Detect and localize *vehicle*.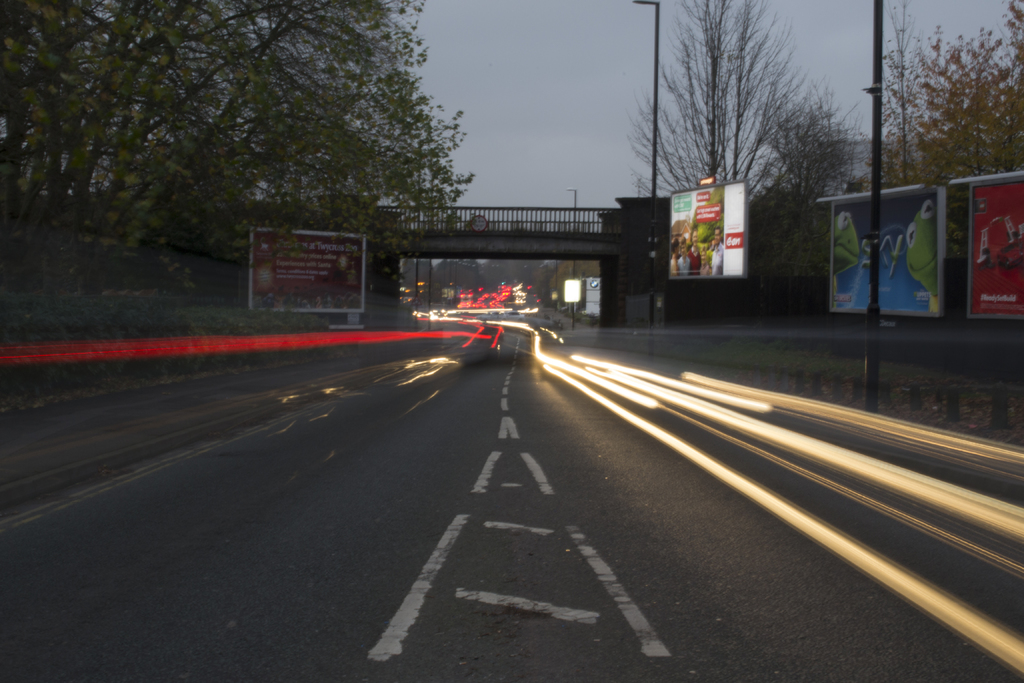
Localized at <region>977, 213, 1023, 273</region>.
